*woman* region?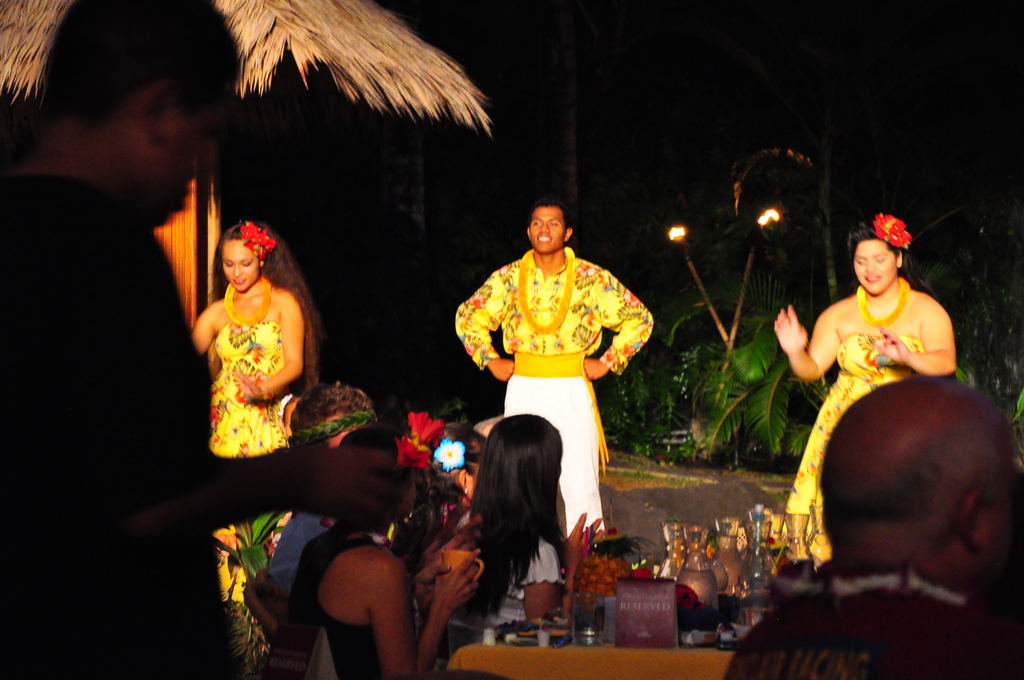
crop(436, 410, 607, 660)
